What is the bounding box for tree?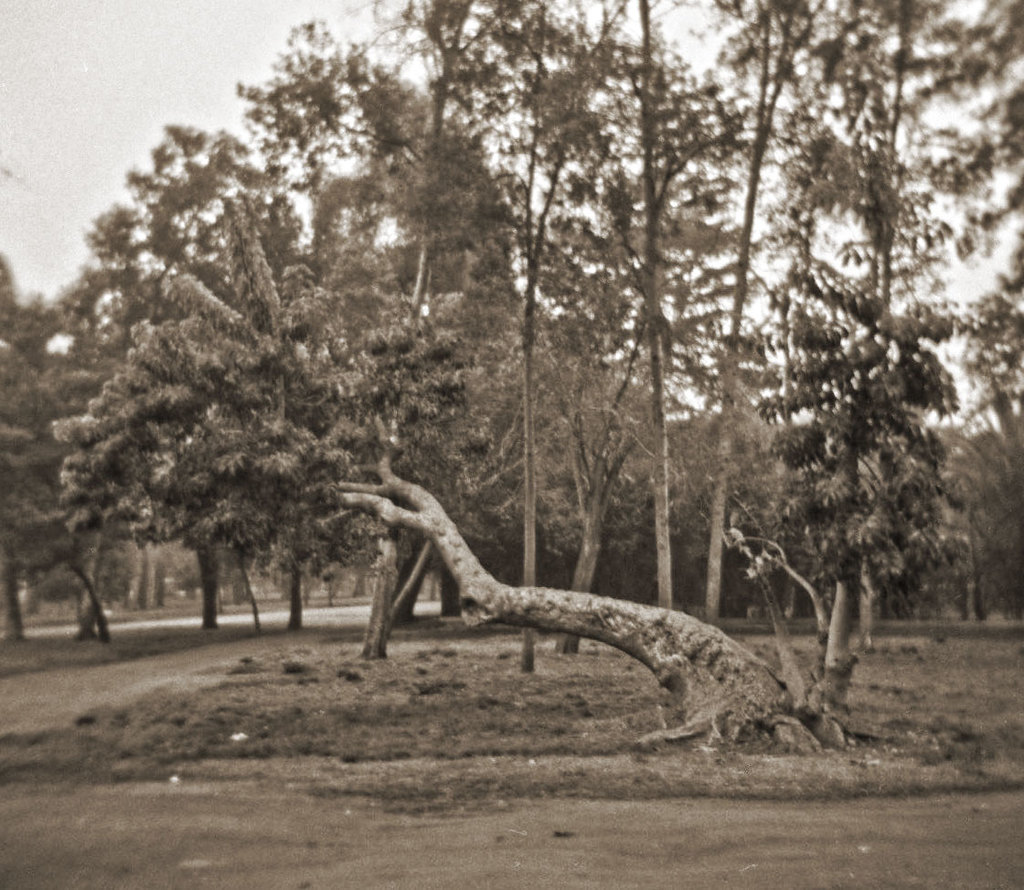
(45, 205, 470, 629).
